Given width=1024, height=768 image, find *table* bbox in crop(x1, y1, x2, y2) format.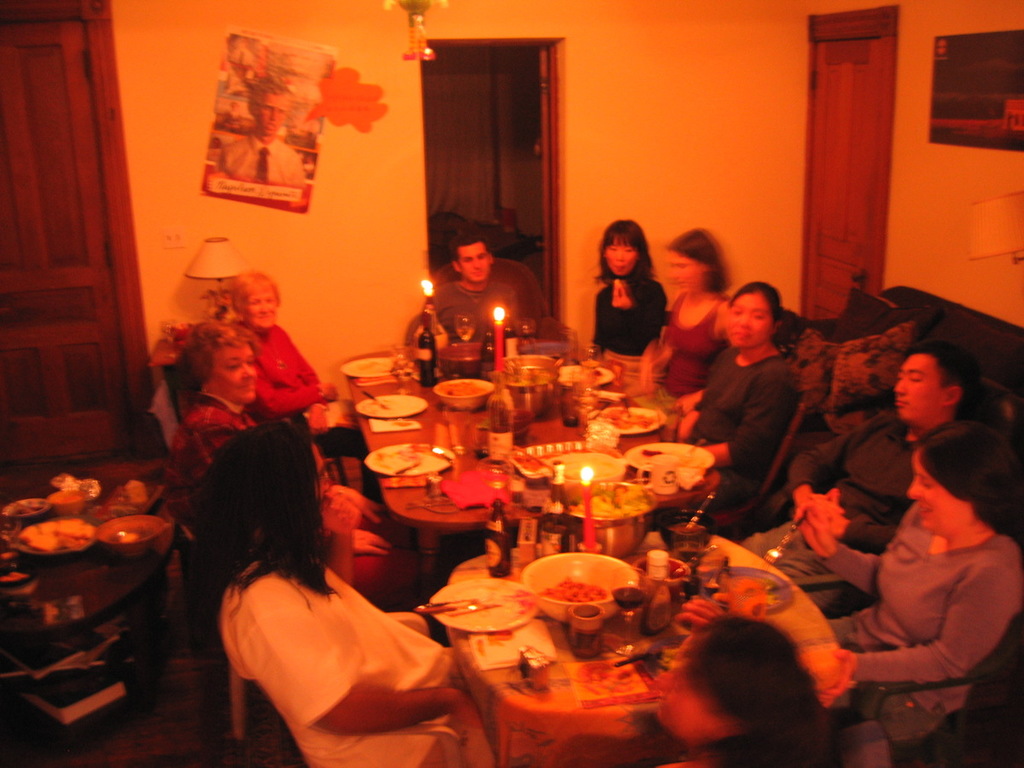
crop(0, 456, 183, 663).
